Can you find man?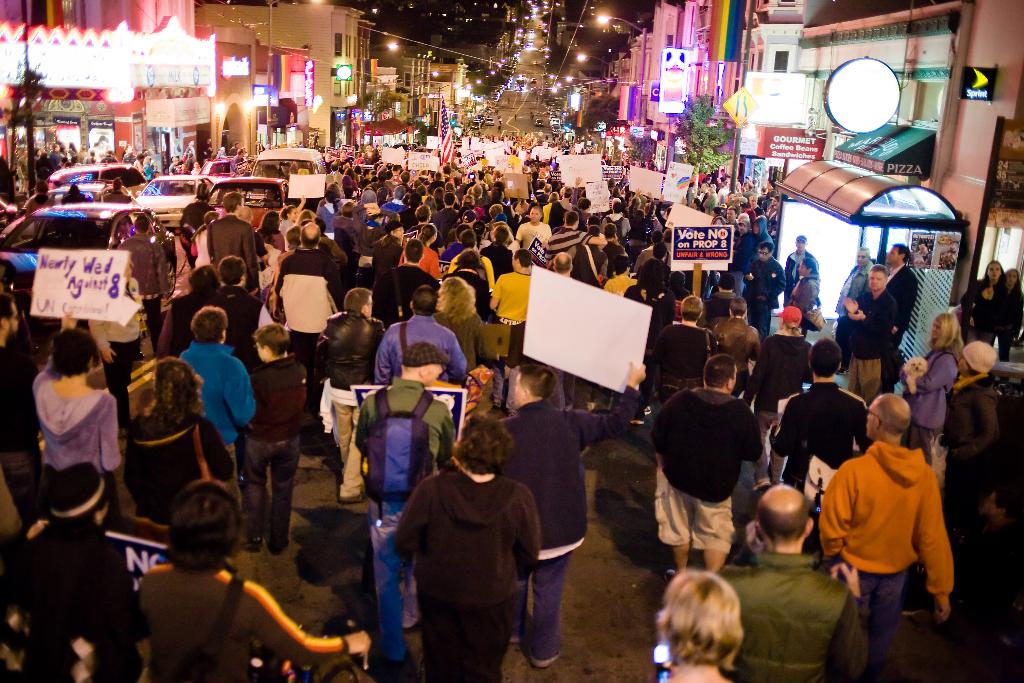
Yes, bounding box: <box>136,475,375,682</box>.
